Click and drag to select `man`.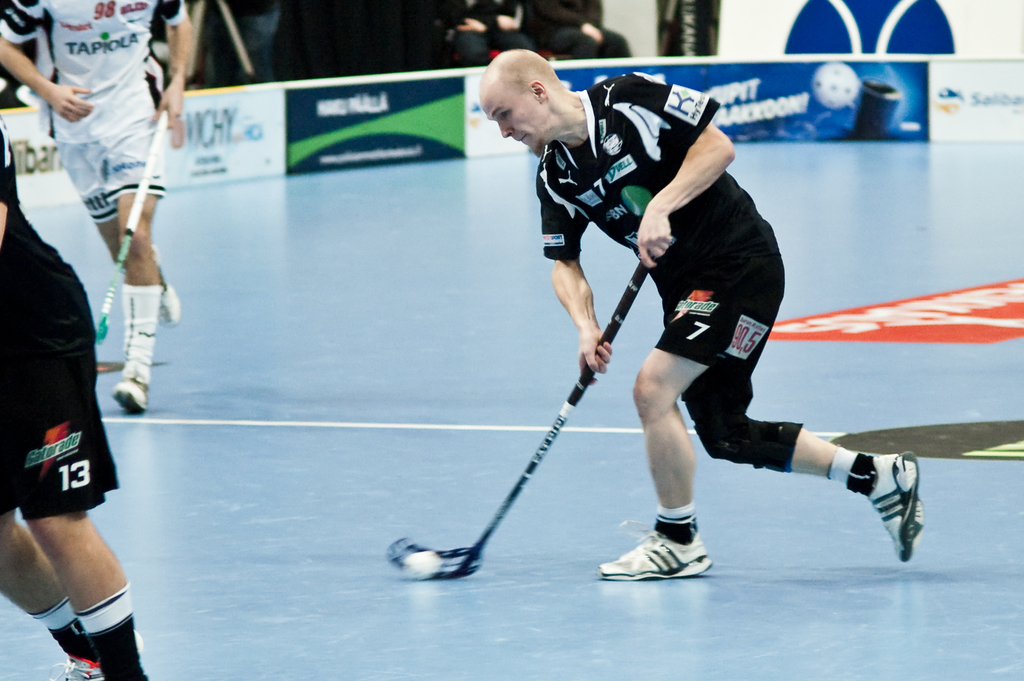
Selection: pyautogui.locateOnScreen(0, 0, 190, 413).
